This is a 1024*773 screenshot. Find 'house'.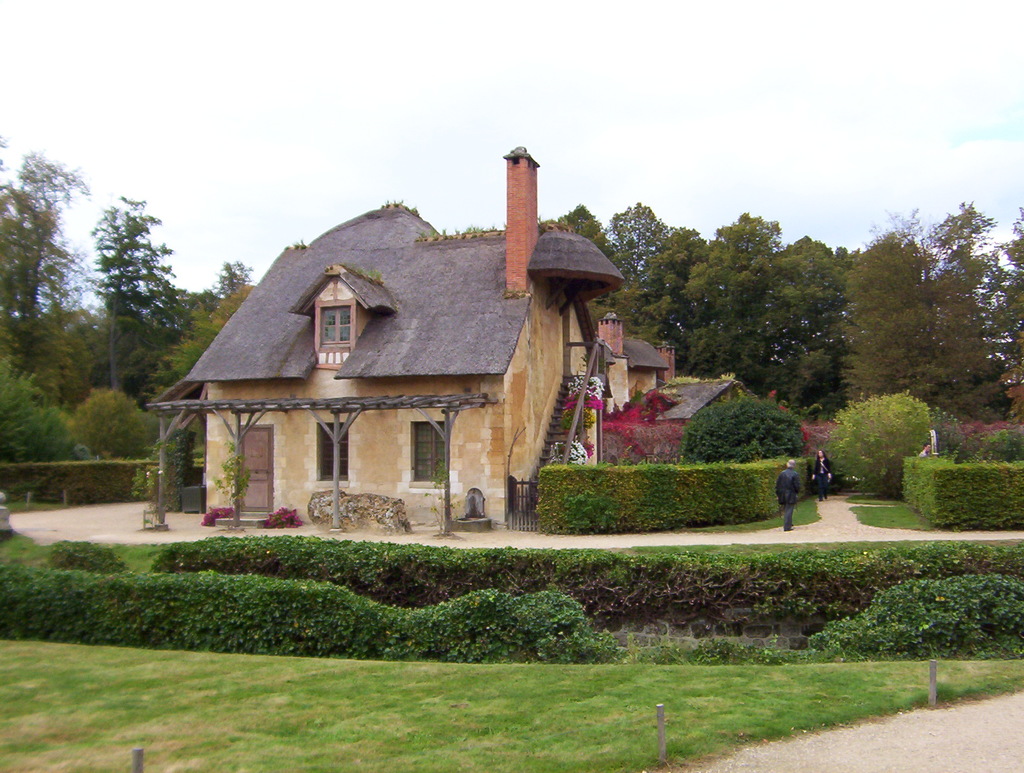
Bounding box: 193/216/714/549.
